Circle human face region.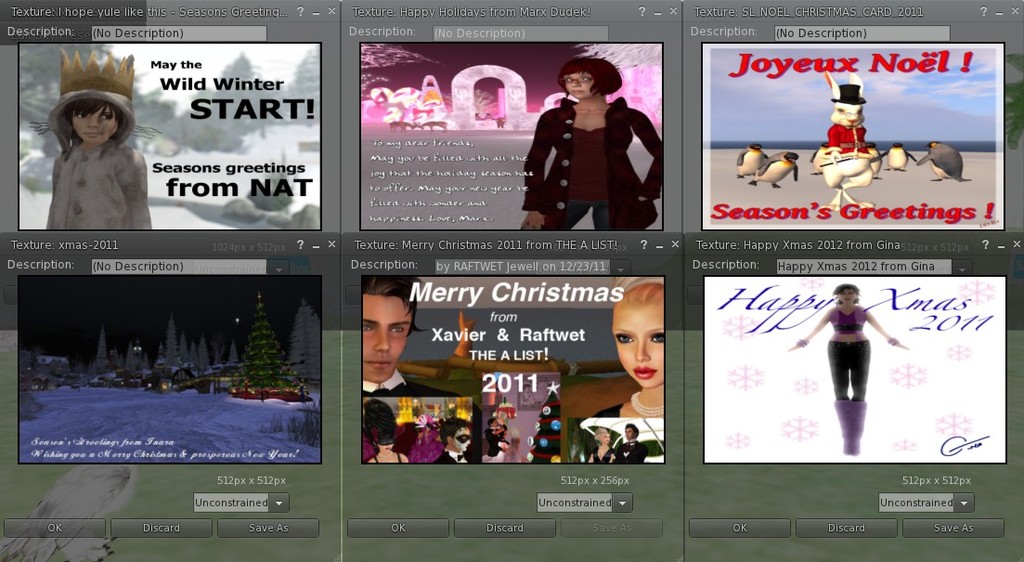
Region: crop(563, 70, 593, 99).
